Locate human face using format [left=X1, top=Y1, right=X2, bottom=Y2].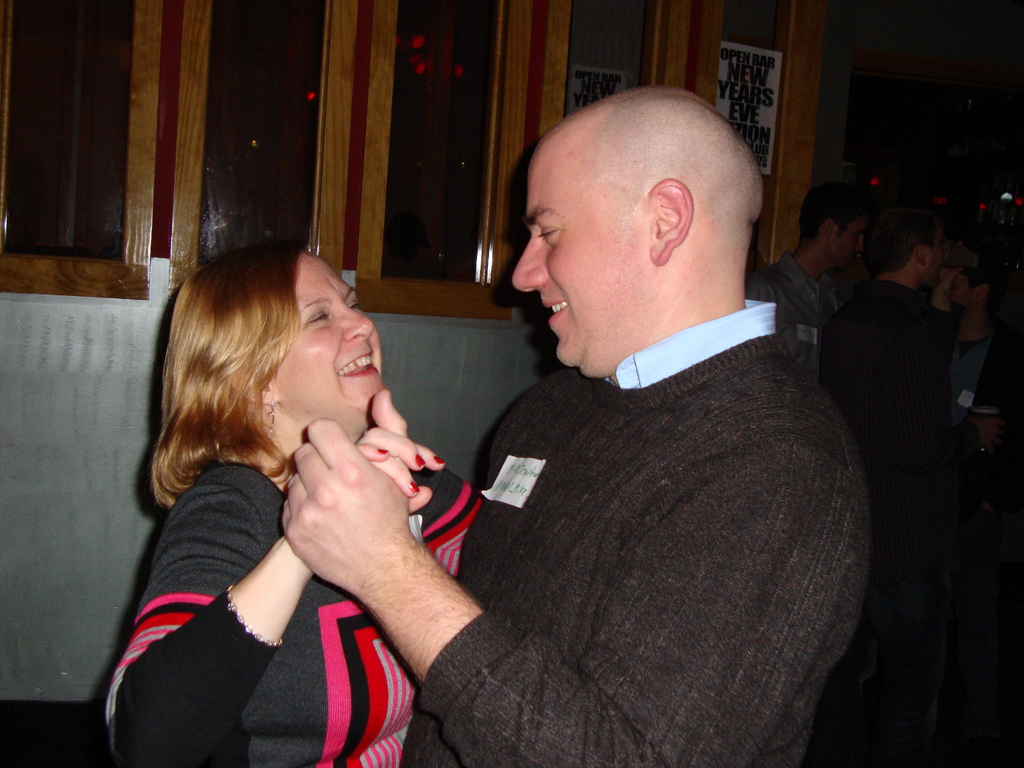
[left=505, top=137, right=659, bottom=370].
